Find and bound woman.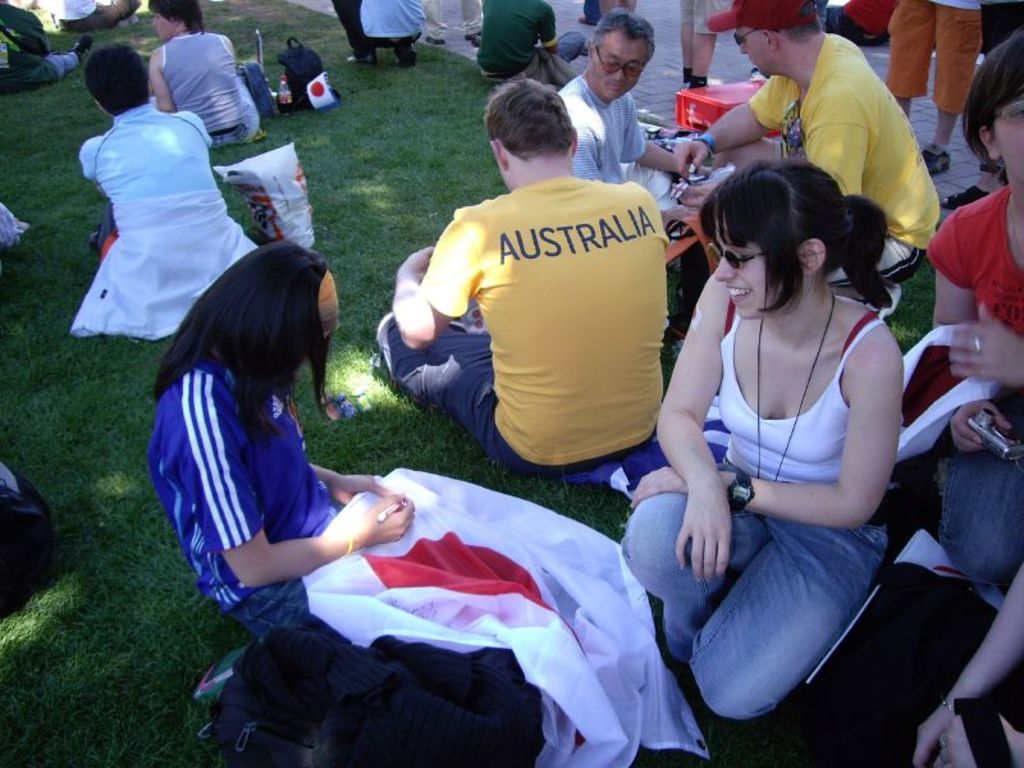
Bound: {"left": 643, "top": 124, "right": 927, "bottom": 746}.
